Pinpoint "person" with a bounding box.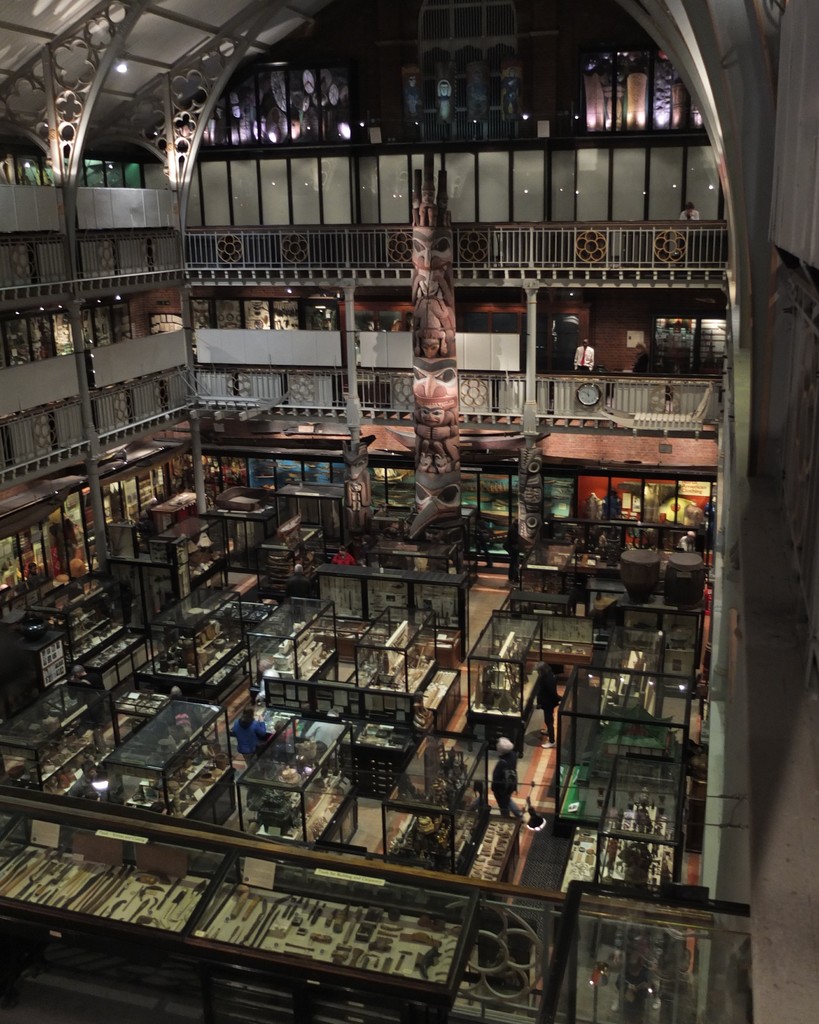
detection(328, 547, 354, 564).
